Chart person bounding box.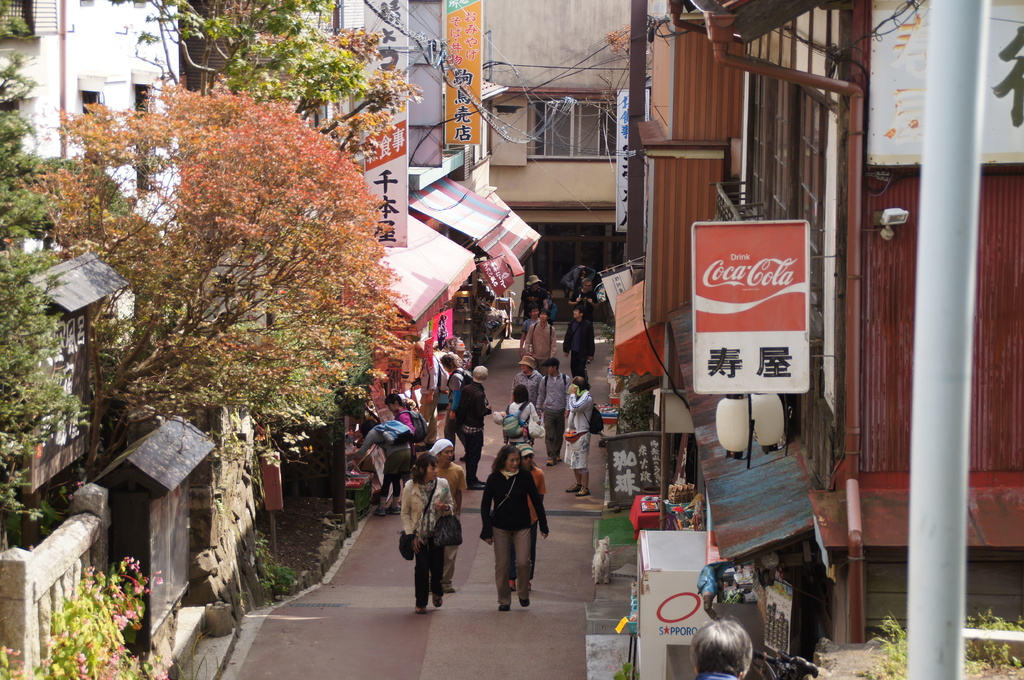
Charted: Rect(356, 420, 412, 513).
